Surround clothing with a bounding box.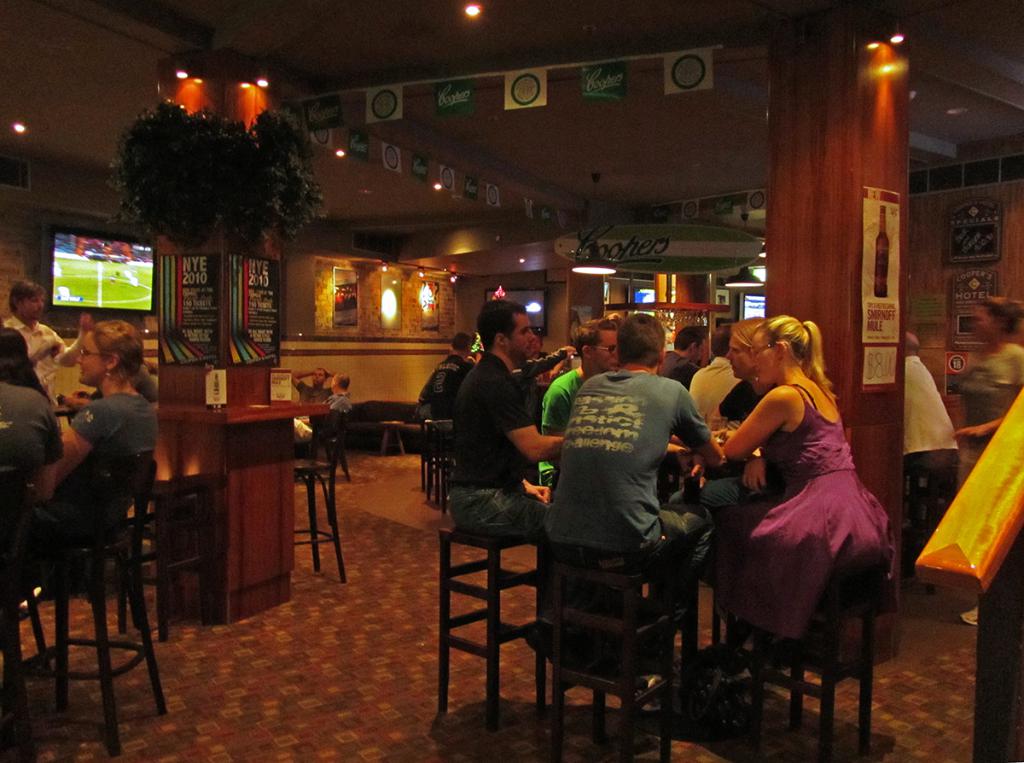
left=719, top=349, right=899, bottom=679.
